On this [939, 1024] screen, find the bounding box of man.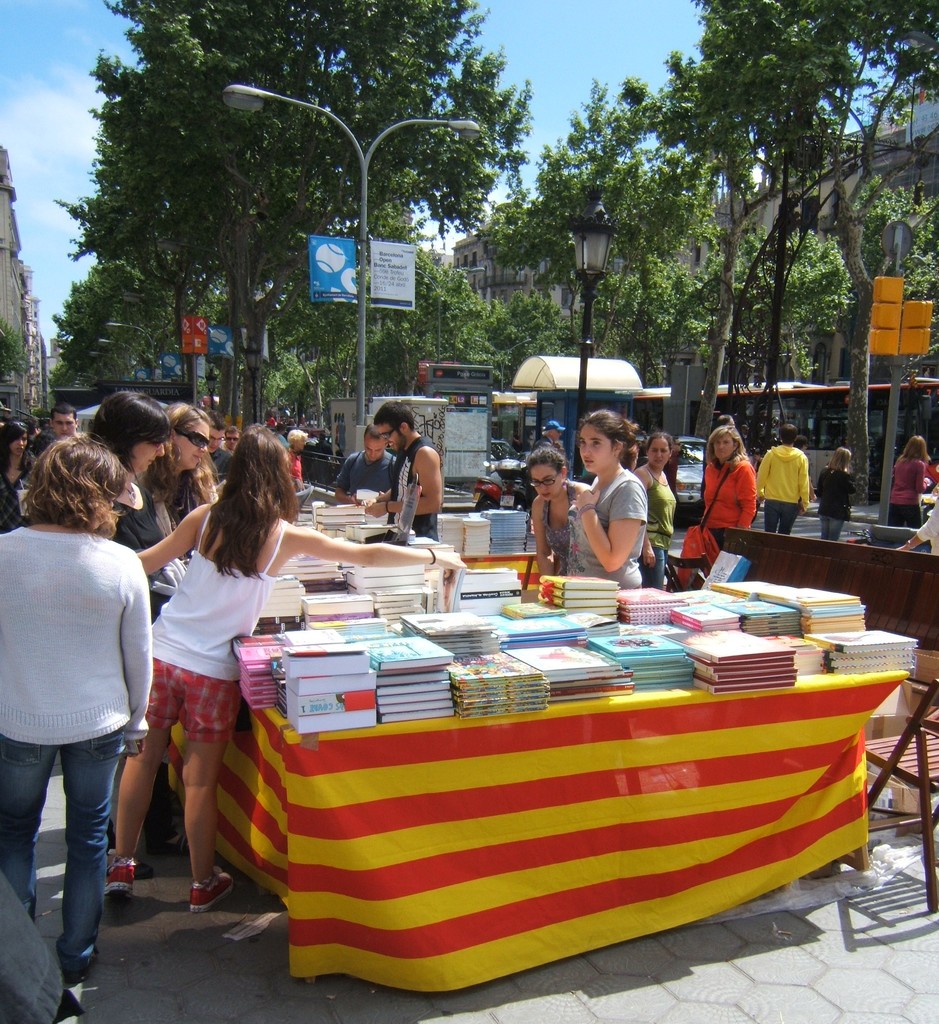
Bounding box: box(47, 403, 81, 447).
